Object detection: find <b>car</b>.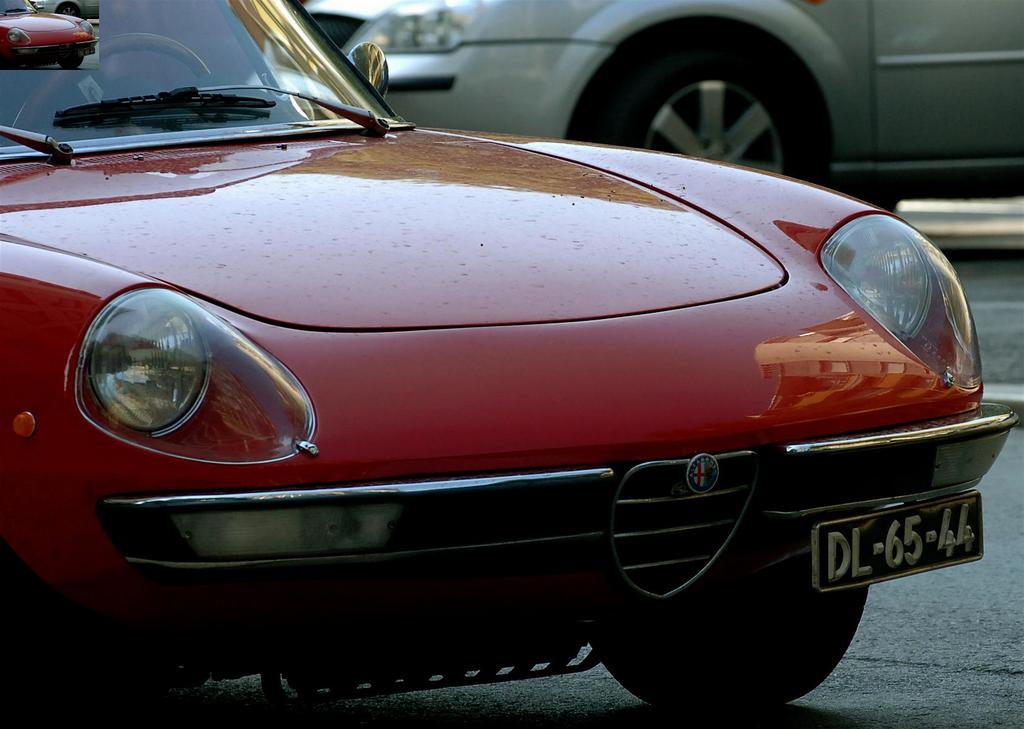
{"x1": 236, "y1": 0, "x2": 1023, "y2": 221}.
